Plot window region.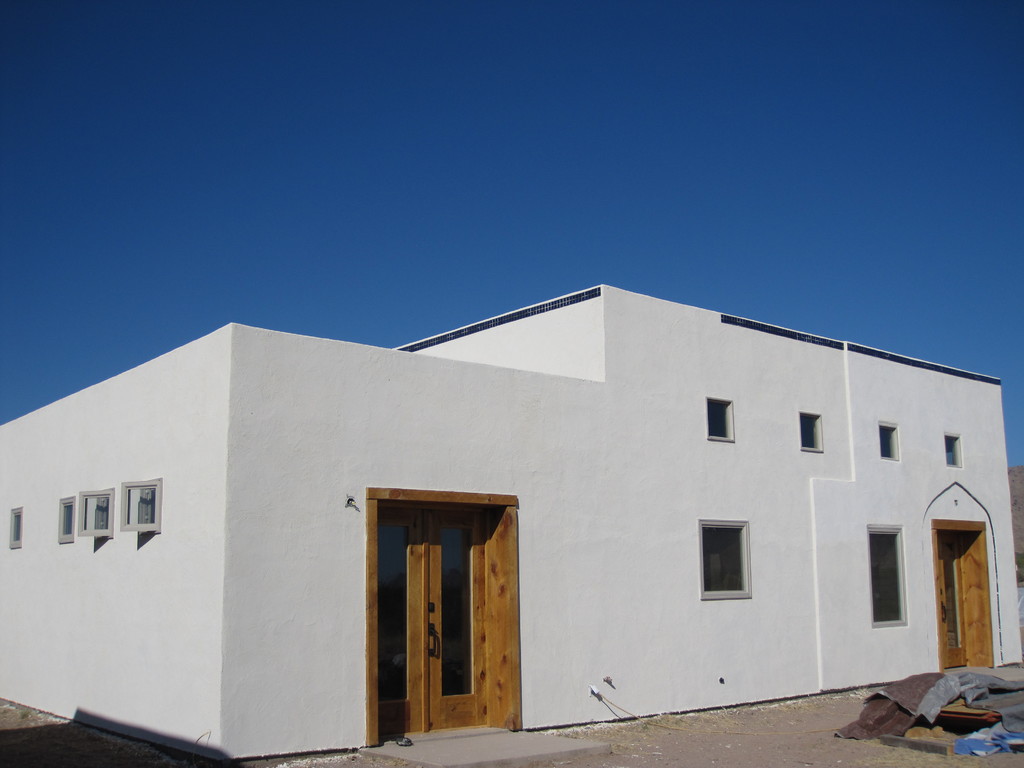
Plotted at <bbox>58, 497, 80, 545</bbox>.
